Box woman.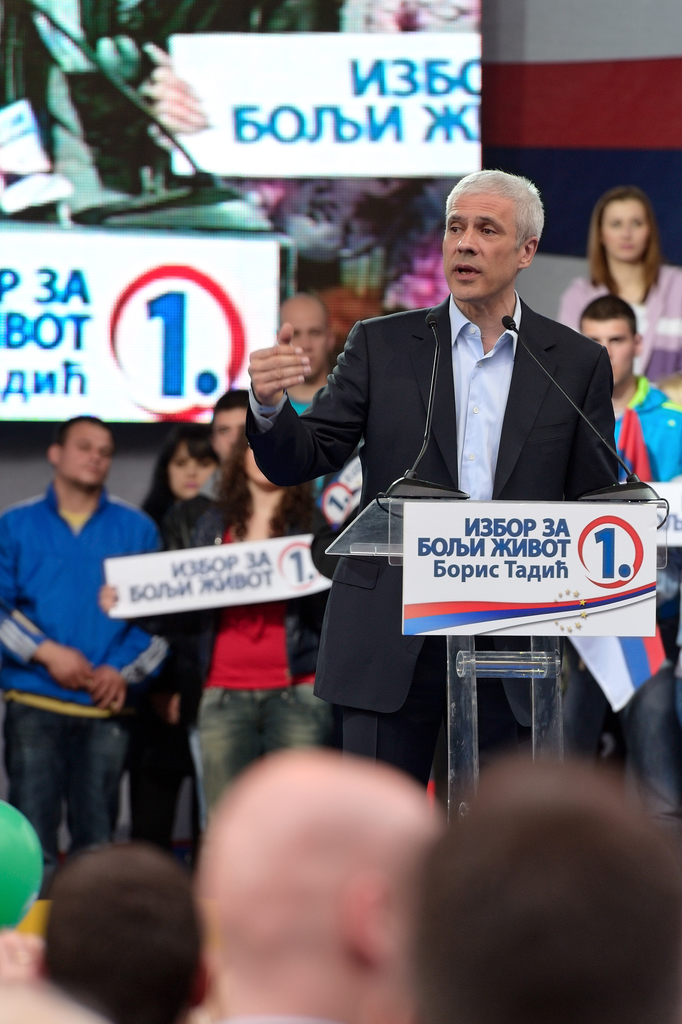
bbox=(560, 186, 681, 382).
